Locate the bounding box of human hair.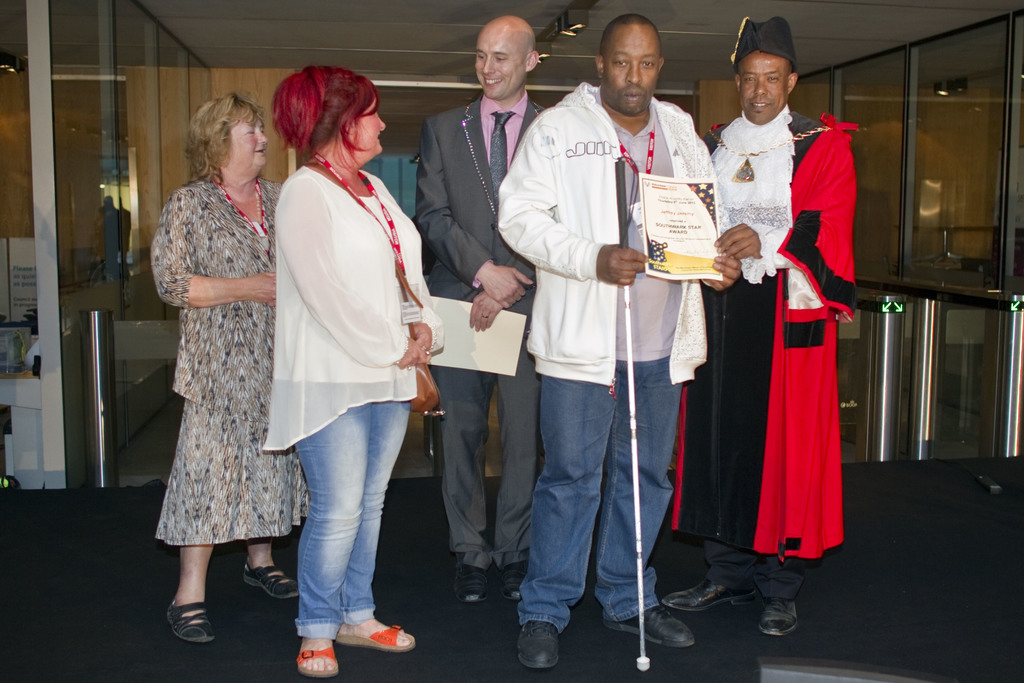
Bounding box: {"left": 273, "top": 67, "right": 379, "bottom": 163}.
